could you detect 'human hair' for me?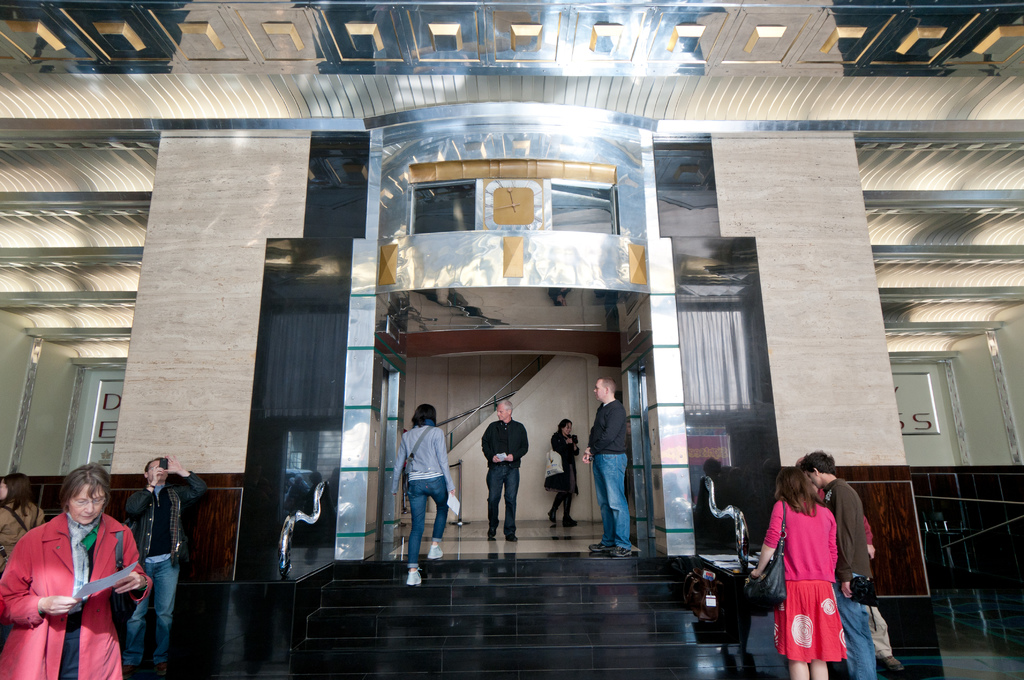
Detection result: box(799, 448, 838, 476).
